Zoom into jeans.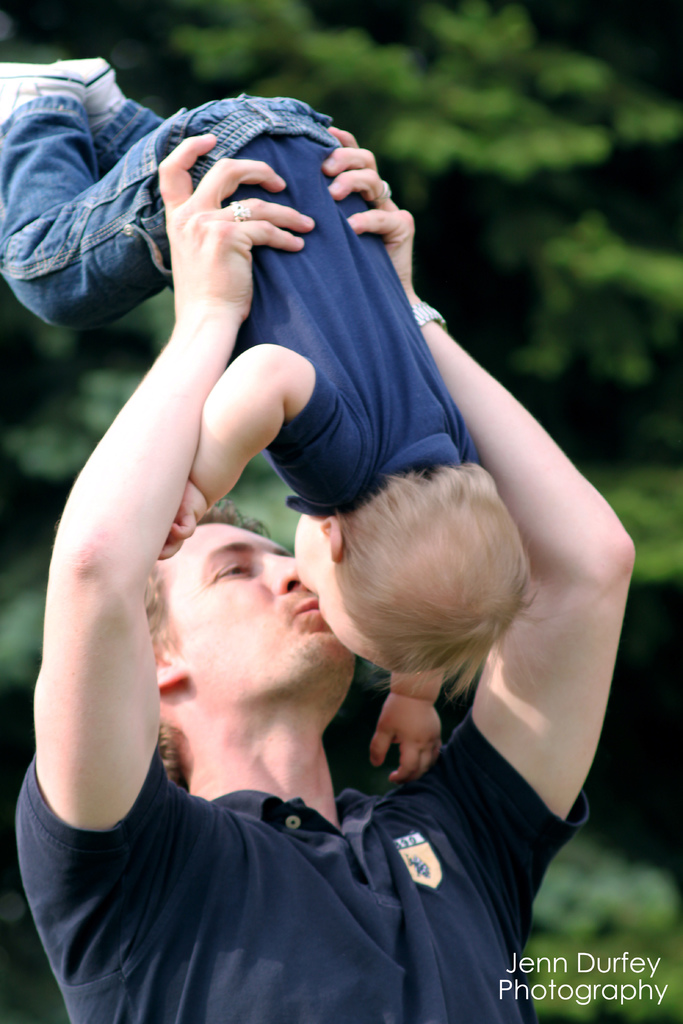
Zoom target: BBox(1, 91, 352, 339).
